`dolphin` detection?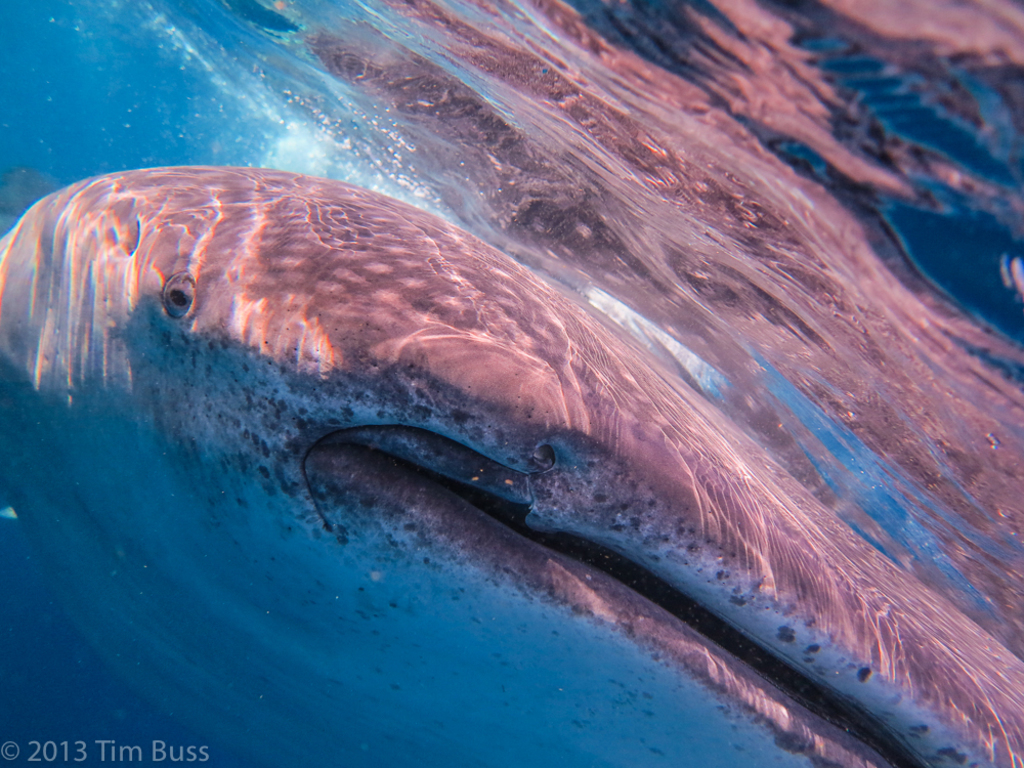
0 162 1023 767
